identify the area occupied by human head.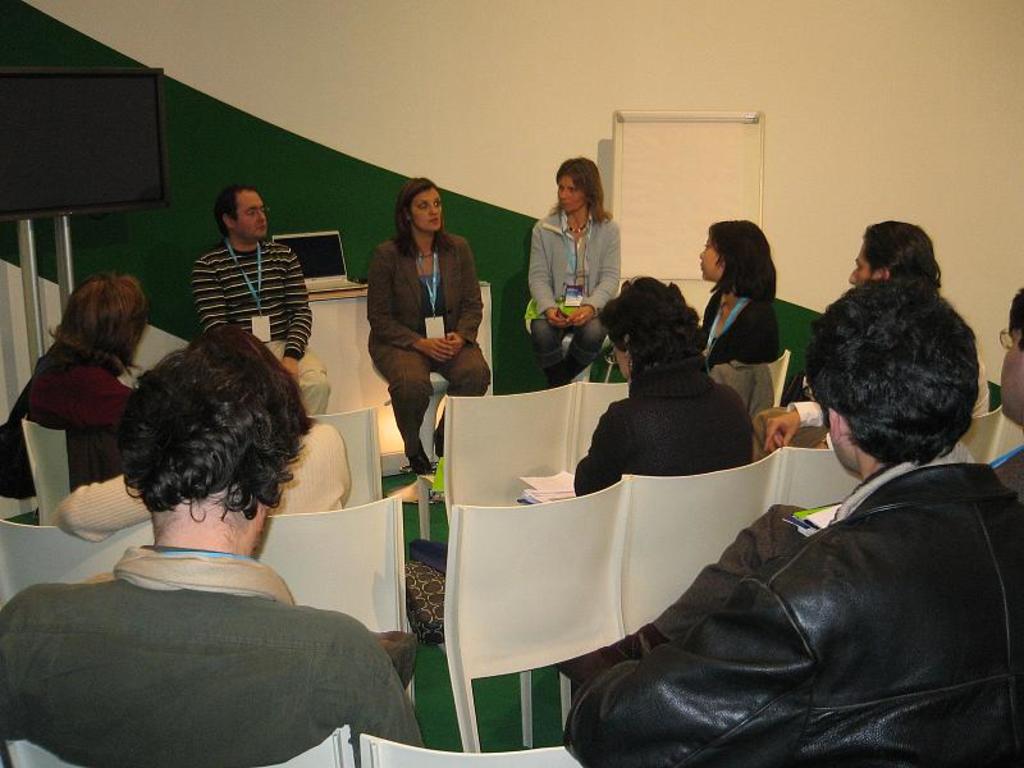
Area: x1=96, y1=324, x2=314, y2=571.
